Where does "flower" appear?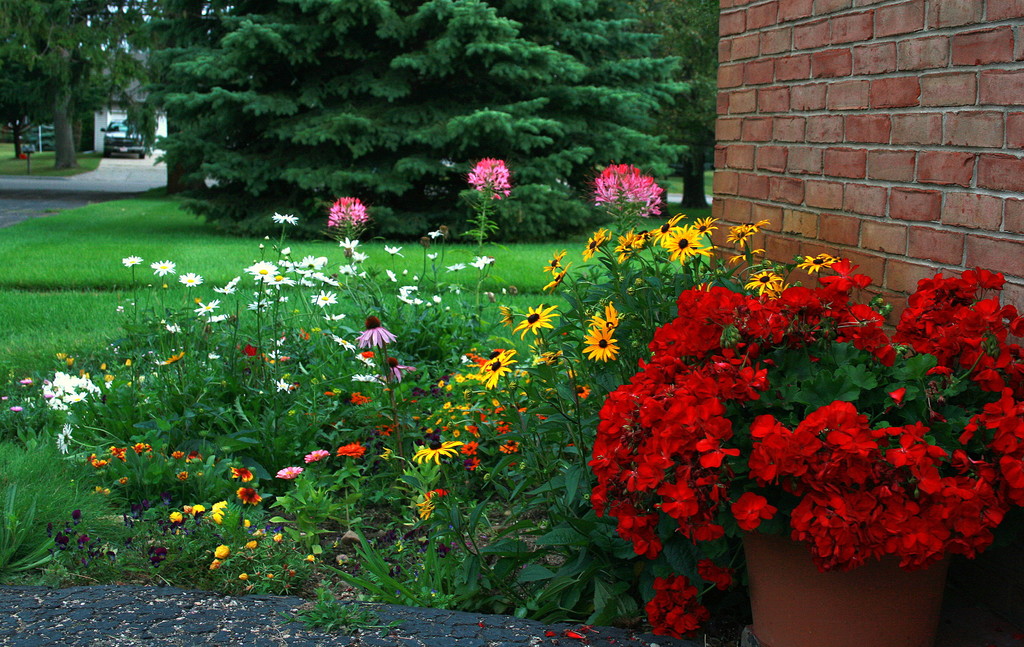
Appears at [x1=580, y1=324, x2=623, y2=361].
